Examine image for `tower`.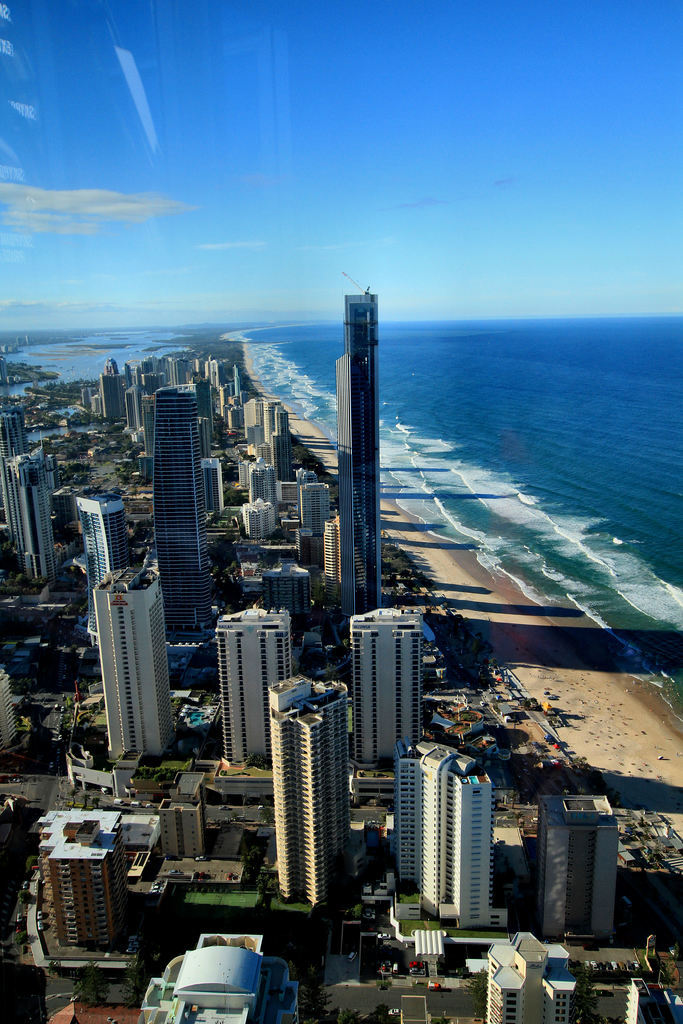
Examination result: bbox(245, 397, 289, 479).
